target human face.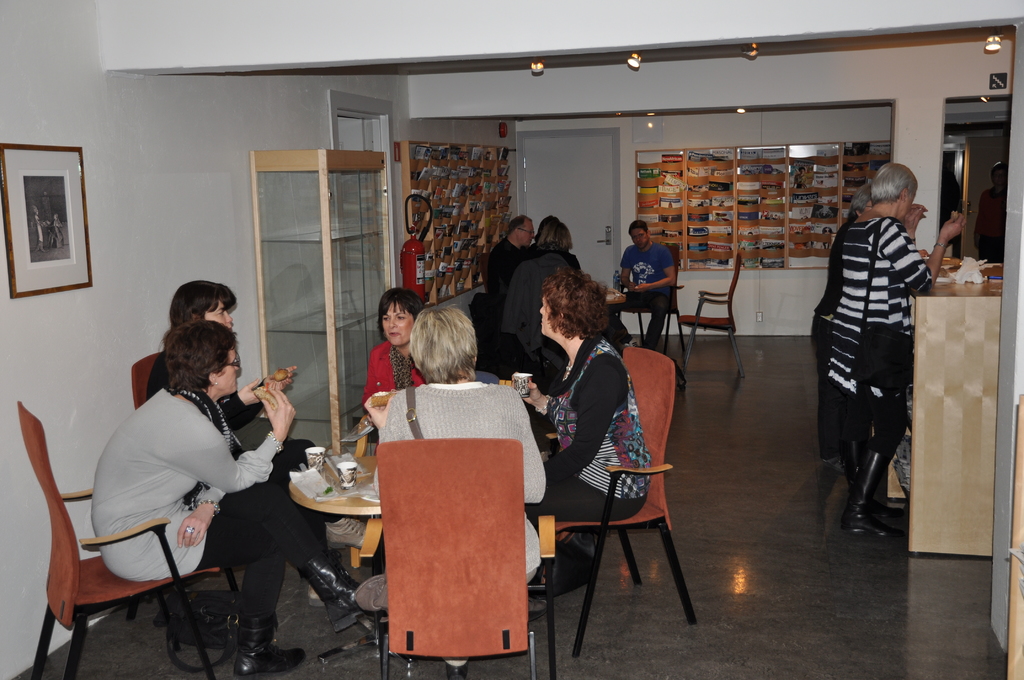
Target region: select_region(382, 302, 411, 345).
